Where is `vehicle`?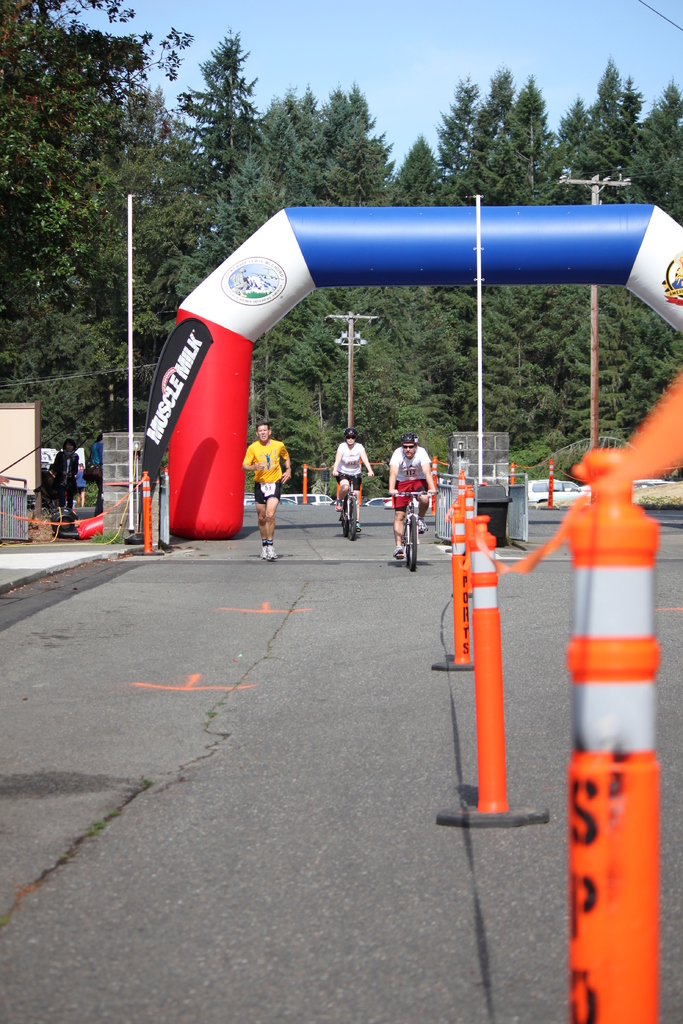
rect(286, 491, 336, 507).
